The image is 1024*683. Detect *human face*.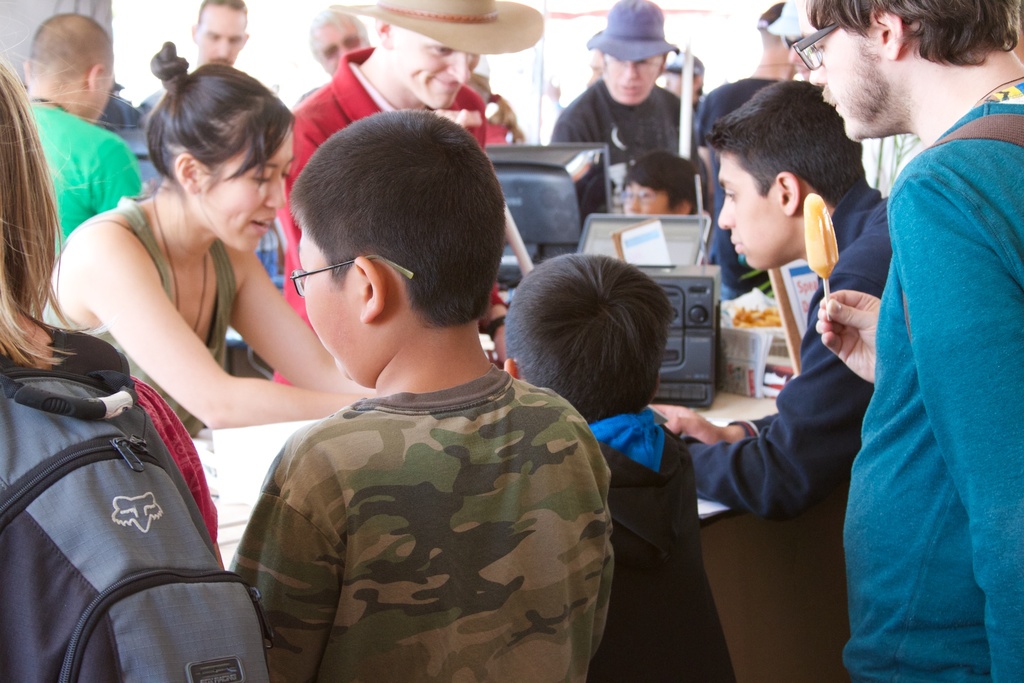
Detection: 727, 151, 777, 268.
